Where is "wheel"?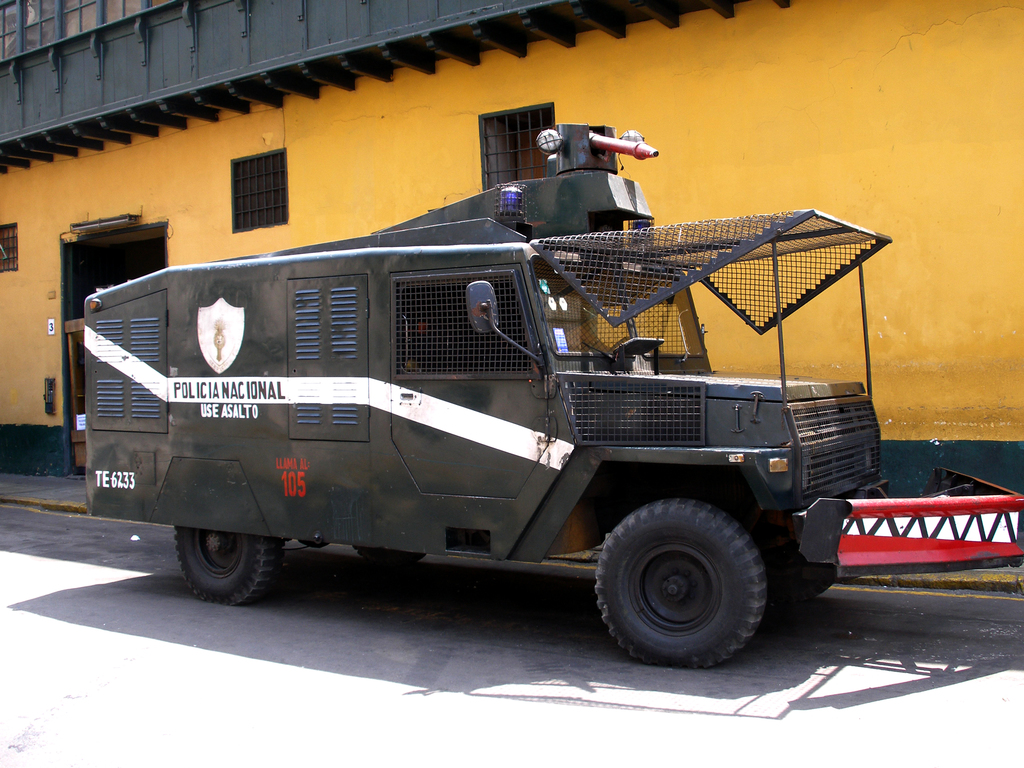
detection(745, 516, 833, 602).
